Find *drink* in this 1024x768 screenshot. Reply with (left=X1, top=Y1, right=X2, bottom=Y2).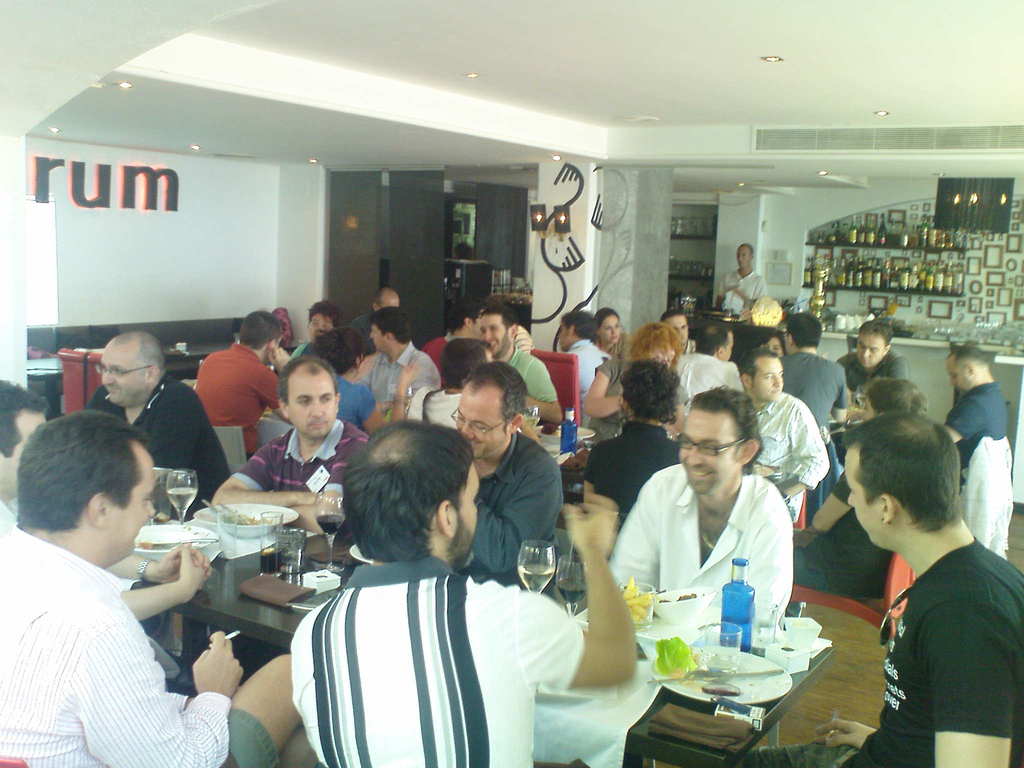
(left=514, top=559, right=558, bottom=594).
